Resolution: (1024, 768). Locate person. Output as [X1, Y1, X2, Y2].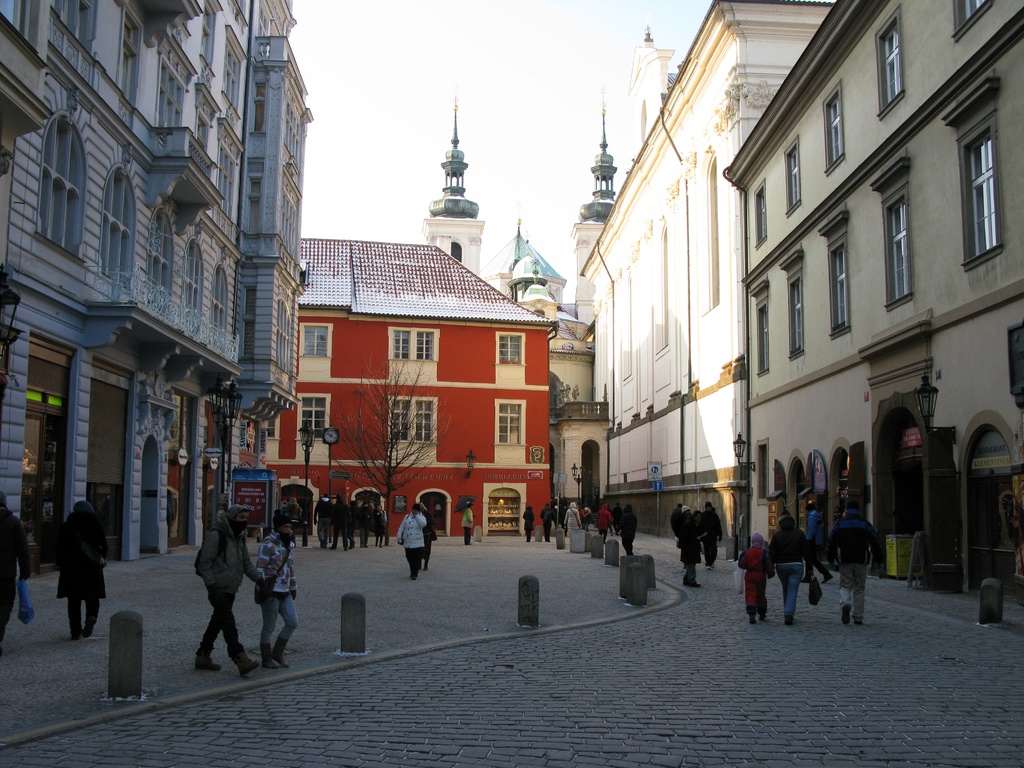
[460, 495, 476, 547].
